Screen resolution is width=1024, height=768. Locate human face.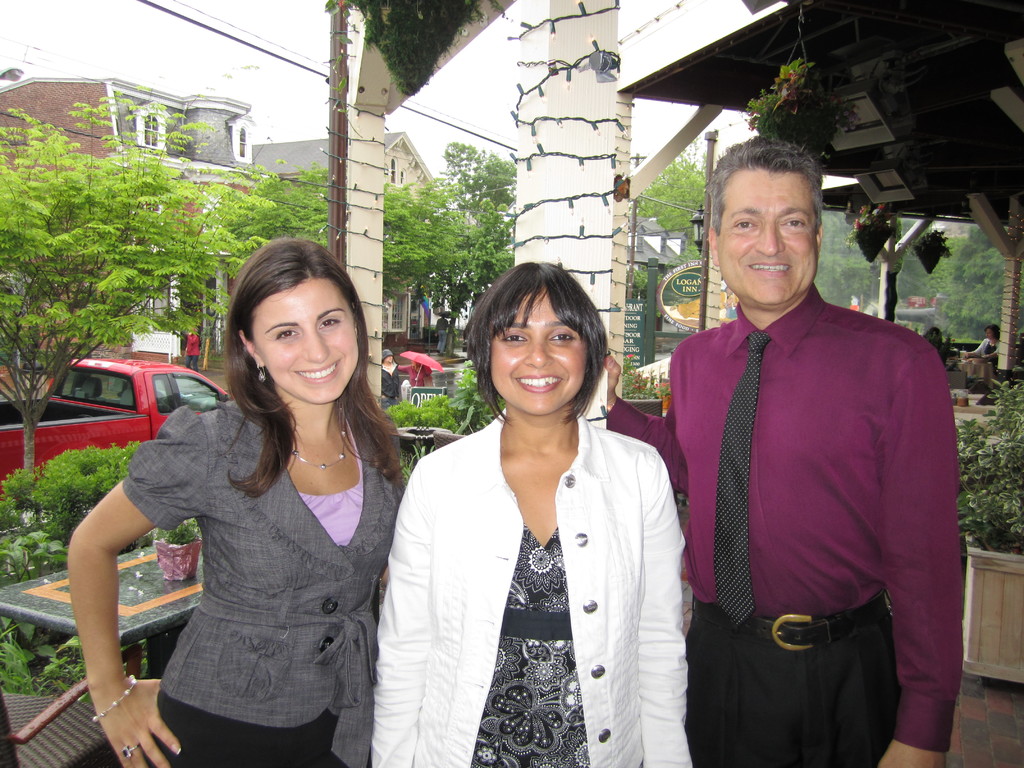
select_region(487, 294, 598, 417).
